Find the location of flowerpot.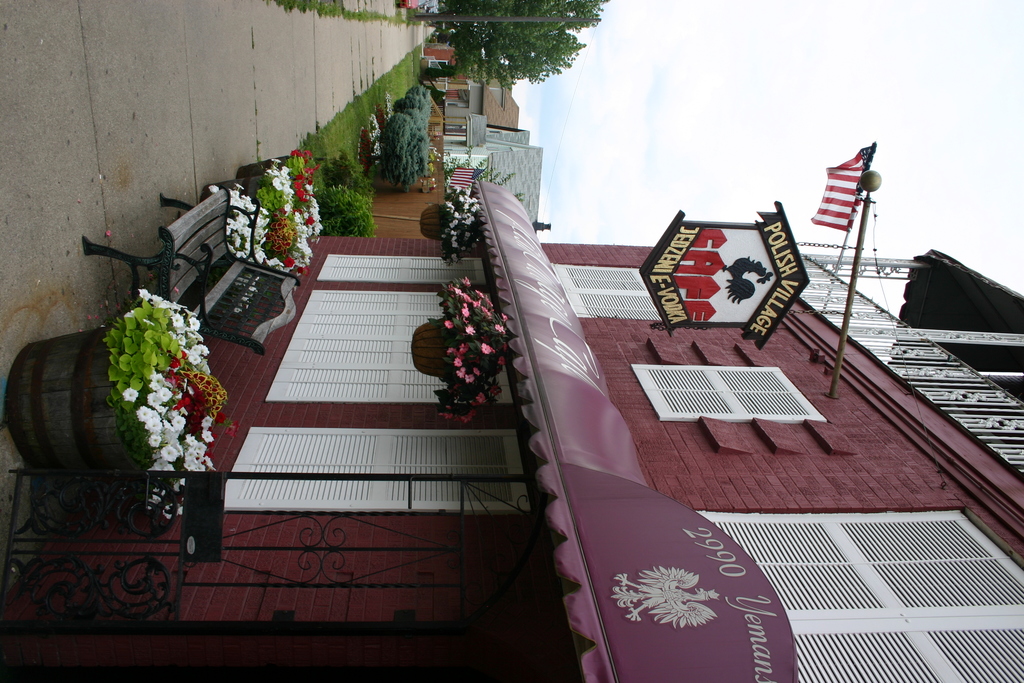
Location: <region>200, 176, 268, 214</region>.
